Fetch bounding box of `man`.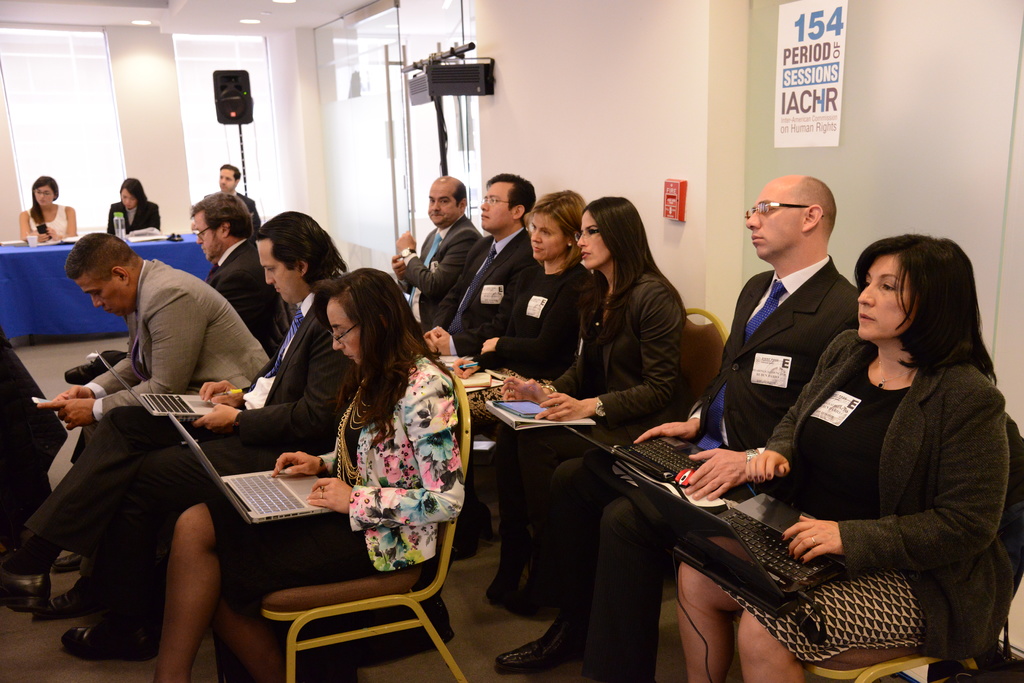
Bbox: box(37, 233, 268, 573).
